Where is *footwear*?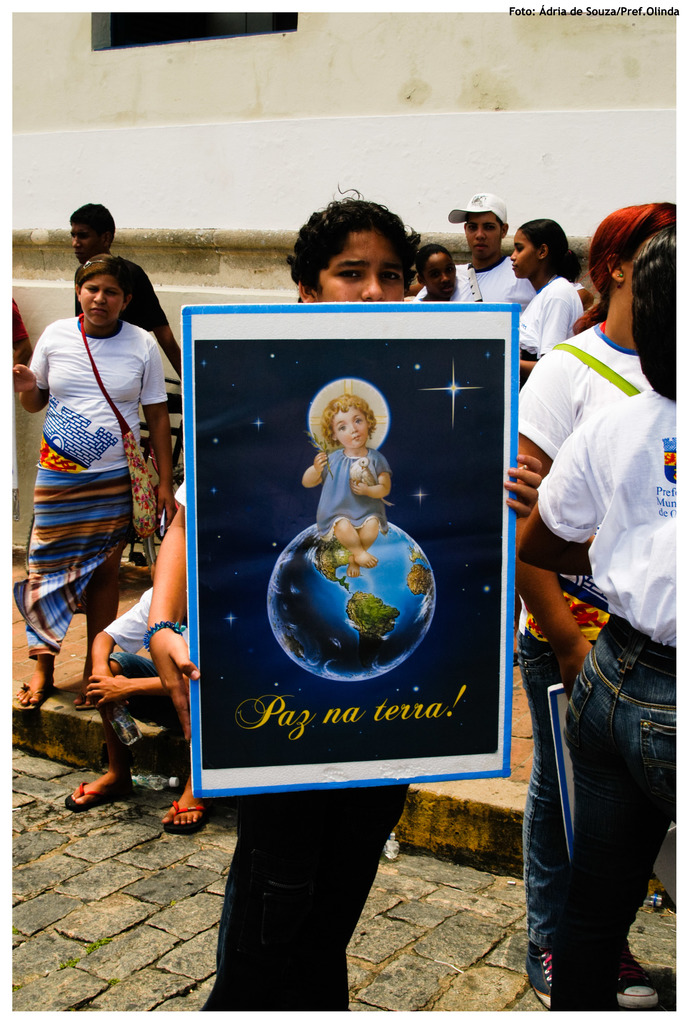
x1=59 y1=774 x2=126 y2=813.
